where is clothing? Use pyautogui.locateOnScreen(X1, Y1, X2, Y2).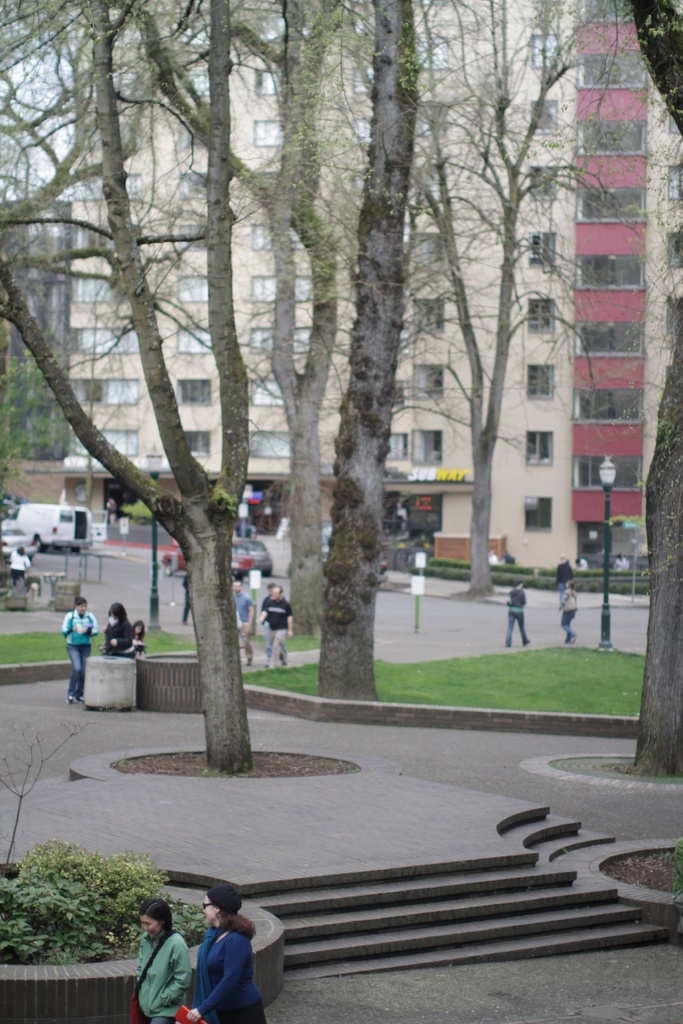
pyautogui.locateOnScreen(7, 547, 29, 588).
